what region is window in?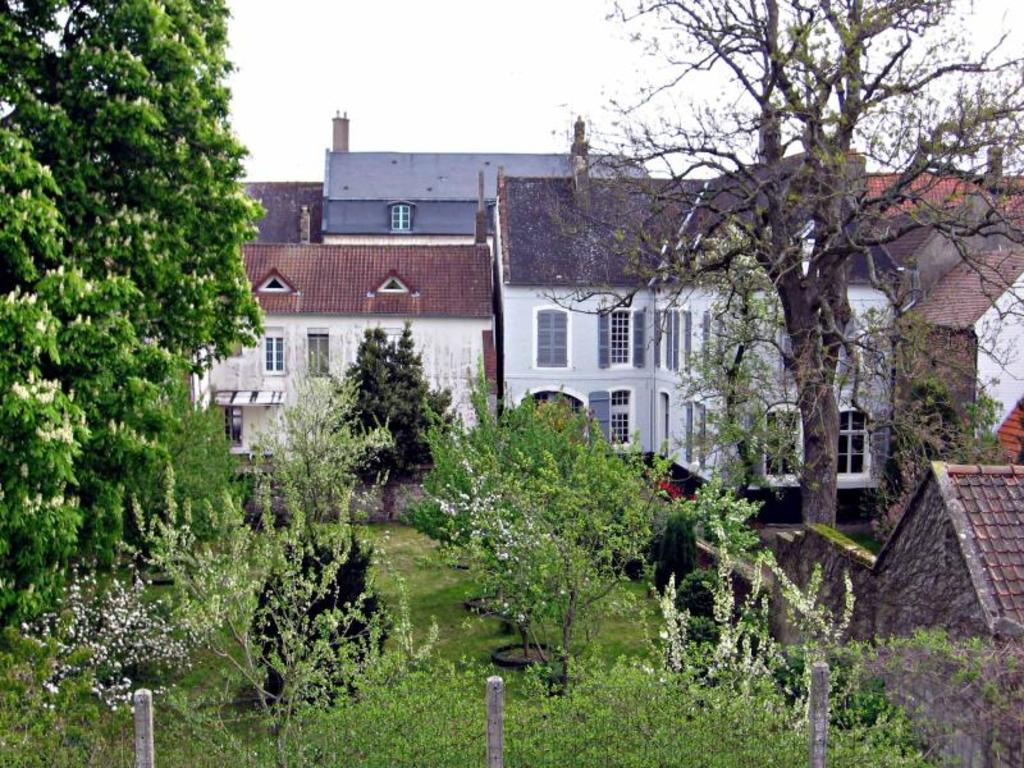
{"x1": 760, "y1": 412, "x2": 800, "y2": 479}.
